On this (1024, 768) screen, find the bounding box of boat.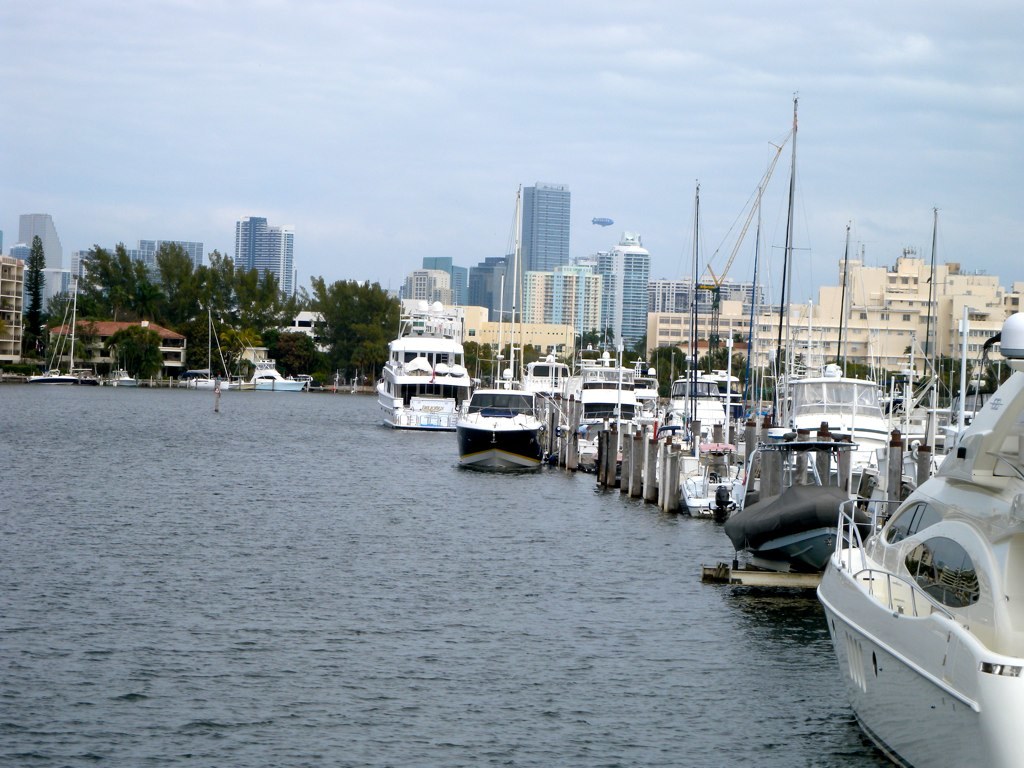
Bounding box: crop(374, 309, 475, 442).
